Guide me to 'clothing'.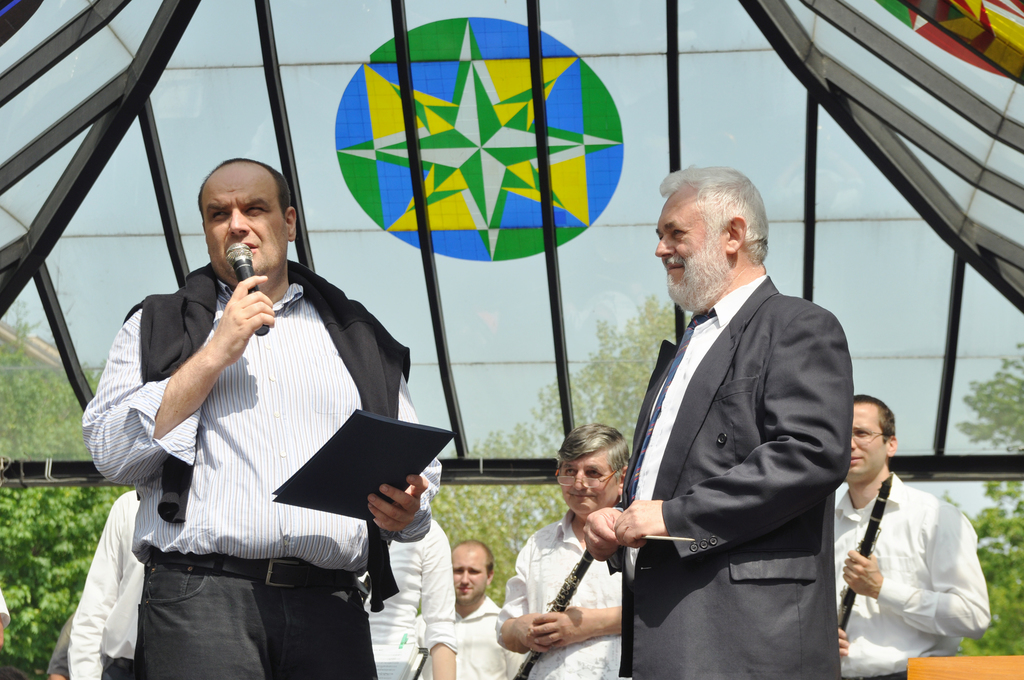
Guidance: 493 503 621 679.
